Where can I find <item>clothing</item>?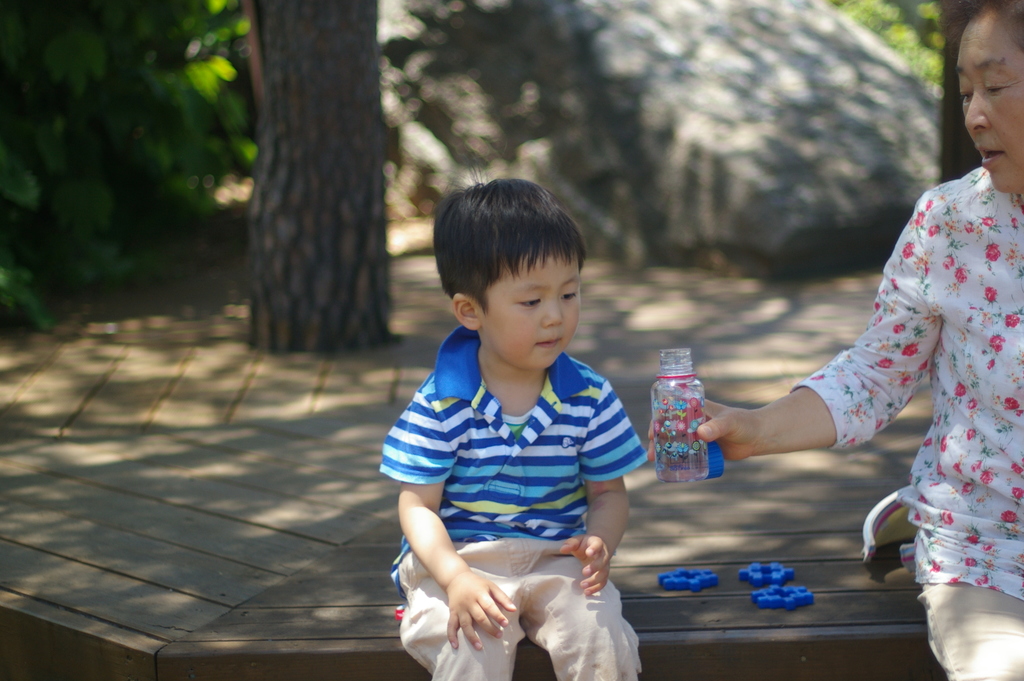
You can find it at 790 163 1023 680.
